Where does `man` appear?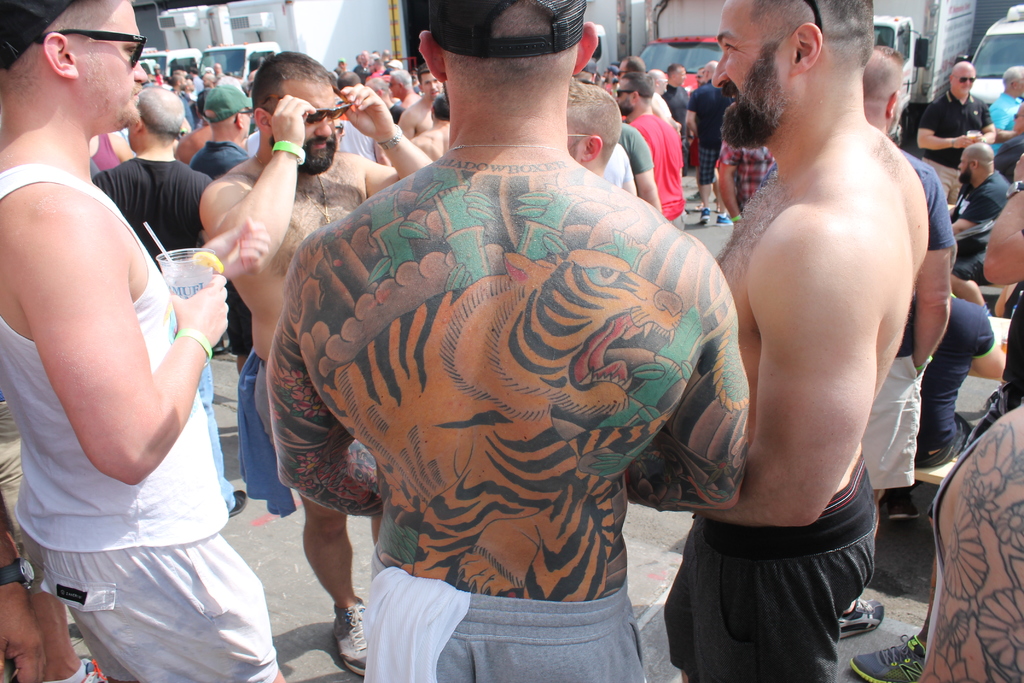
Appears at {"x1": 186, "y1": 86, "x2": 284, "y2": 525}.
